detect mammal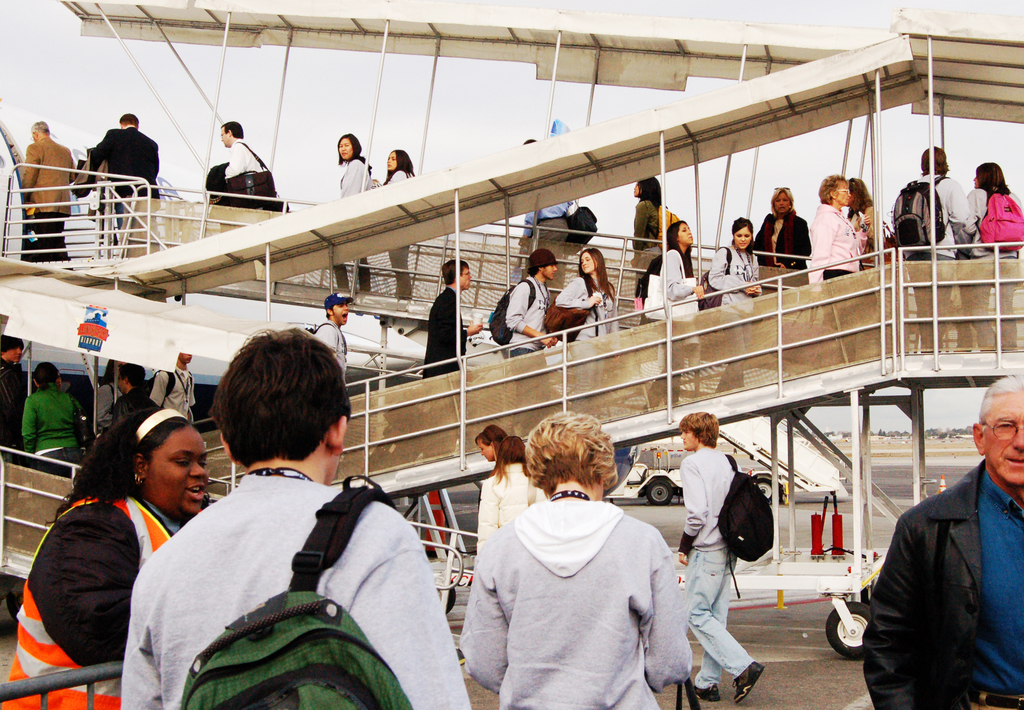
box=[756, 188, 814, 321]
